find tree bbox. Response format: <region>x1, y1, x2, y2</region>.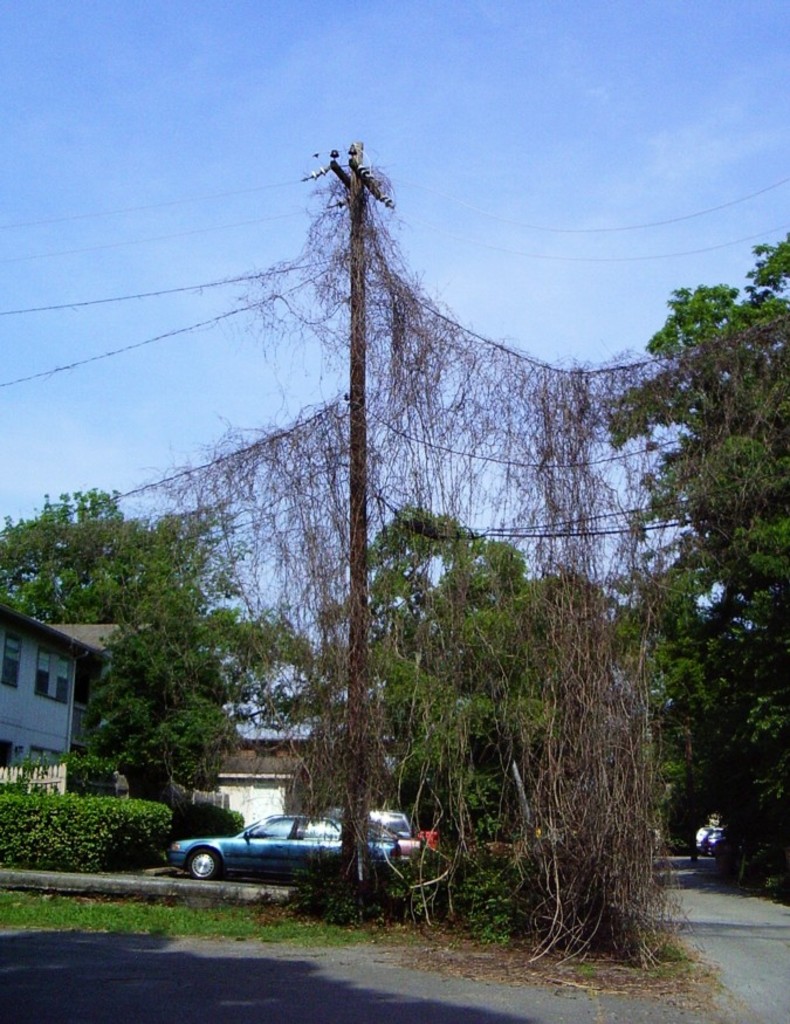
<region>0, 481, 235, 630</region>.
